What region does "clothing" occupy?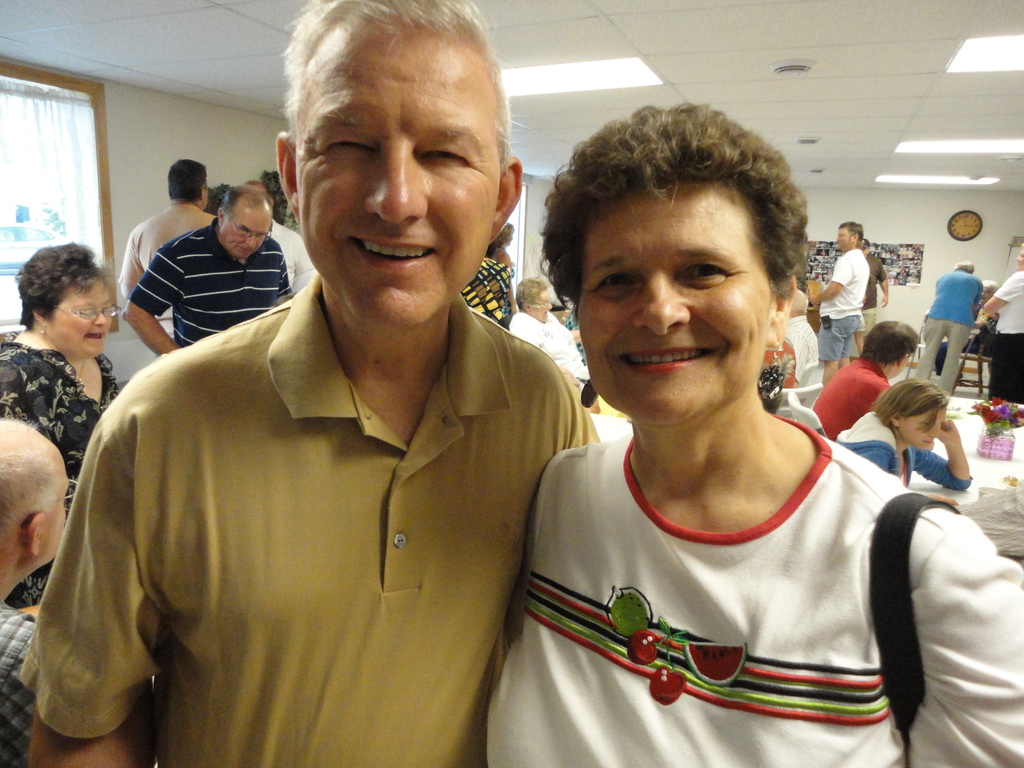
pyautogui.locateOnScreen(118, 200, 218, 337).
